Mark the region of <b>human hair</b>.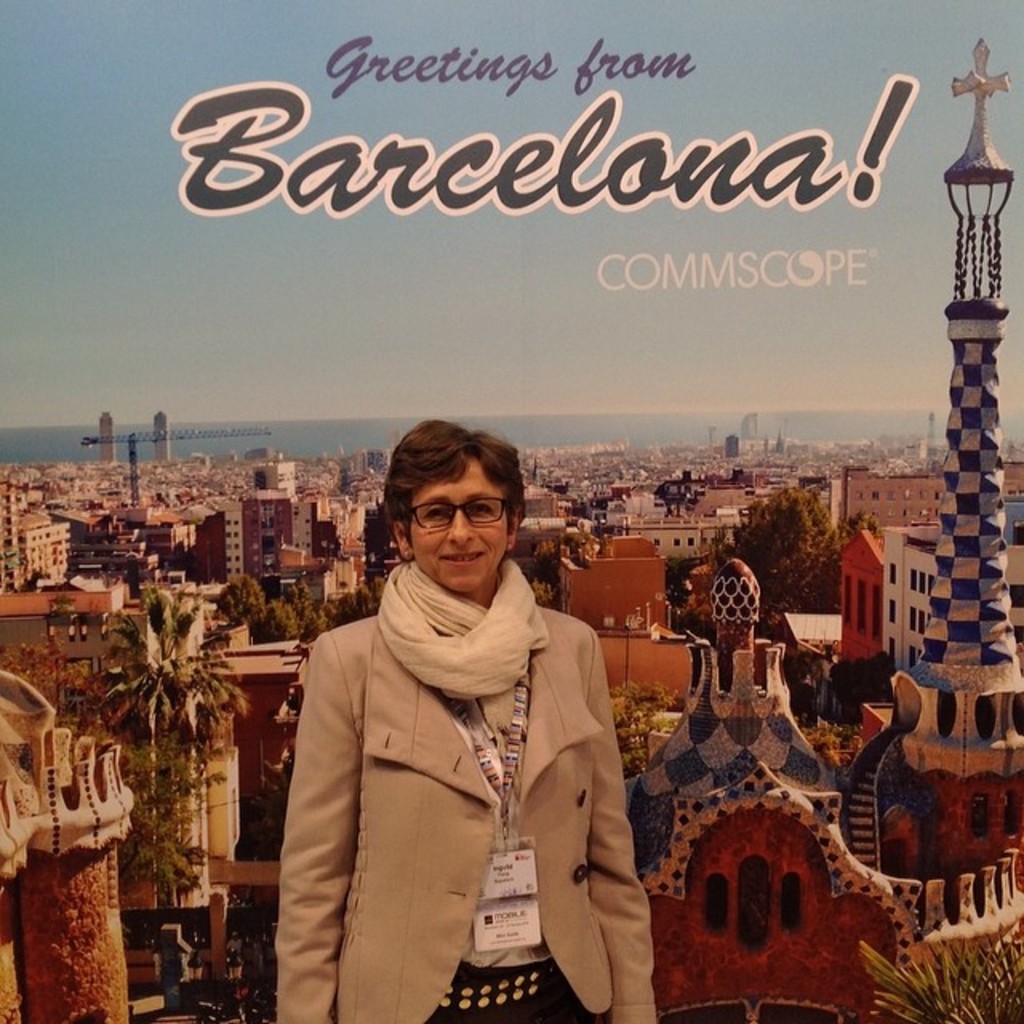
Region: <region>378, 430, 534, 573</region>.
